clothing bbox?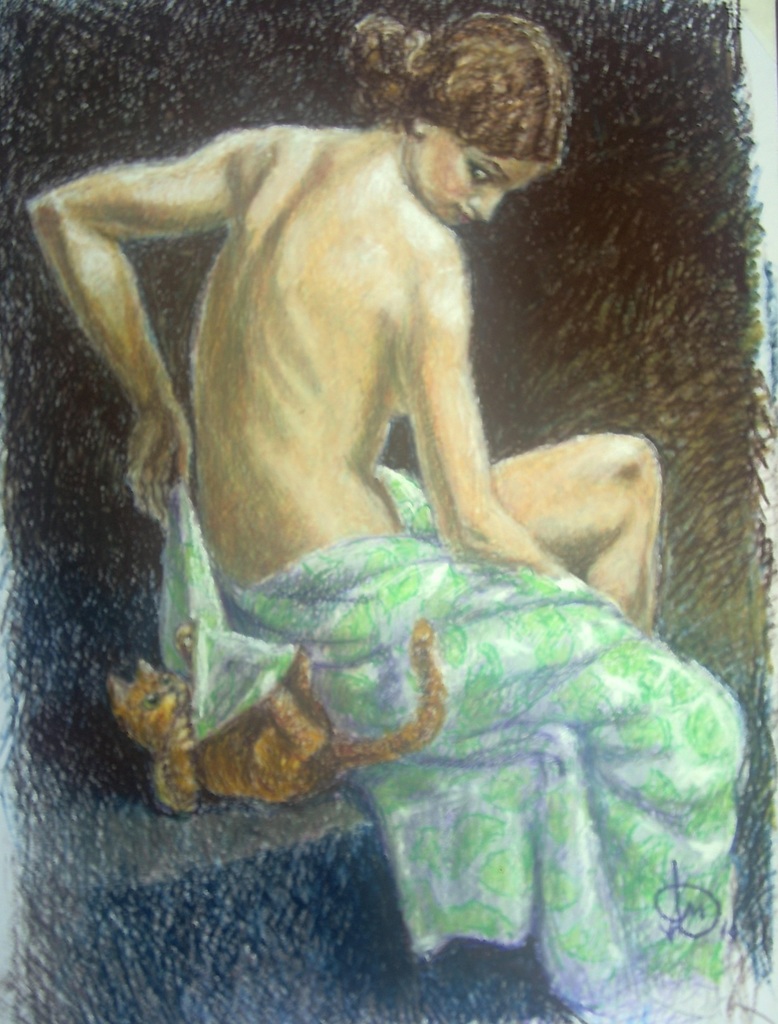
detection(150, 461, 749, 1023)
